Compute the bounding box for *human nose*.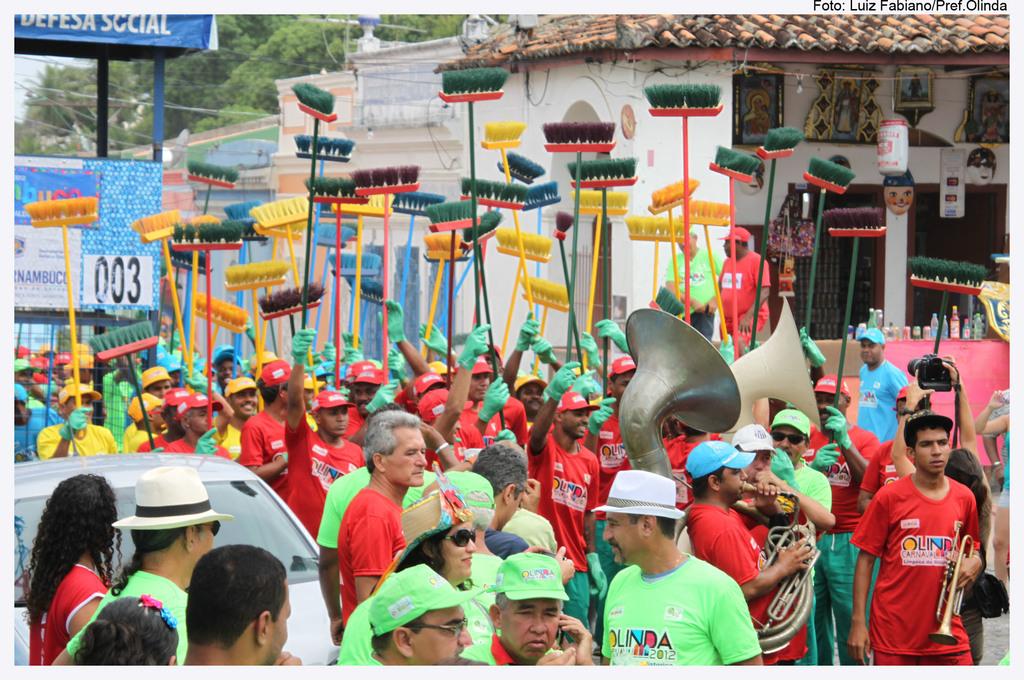
x1=465, y1=538, x2=477, y2=553.
